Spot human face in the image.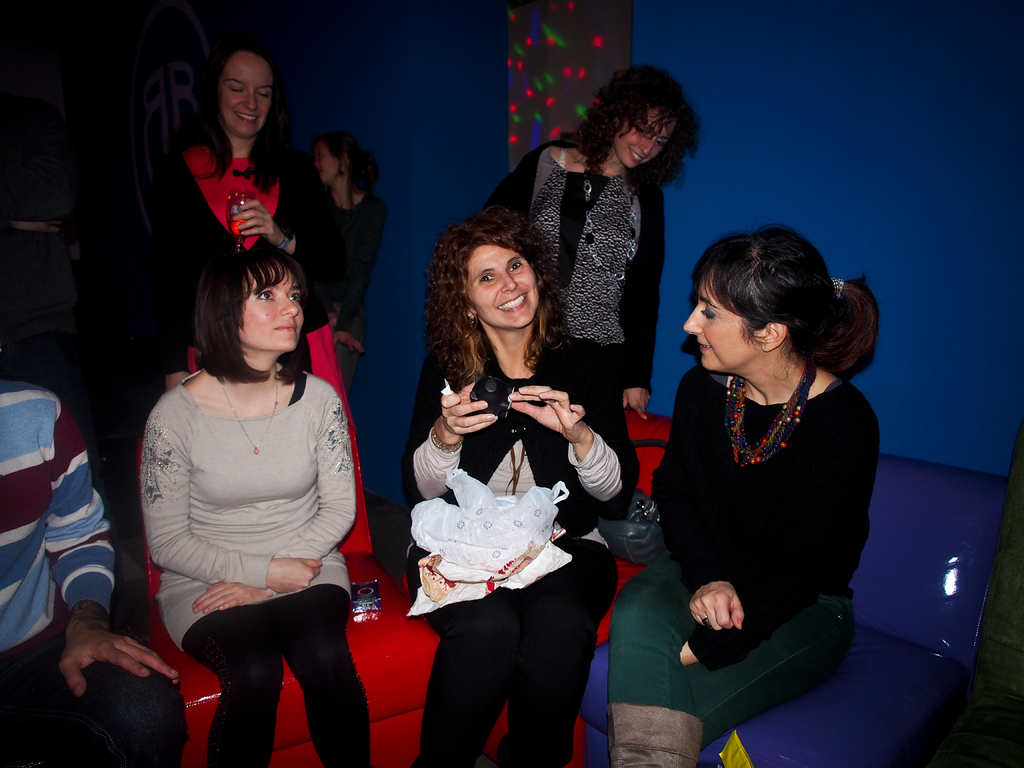
human face found at 243 280 305 348.
